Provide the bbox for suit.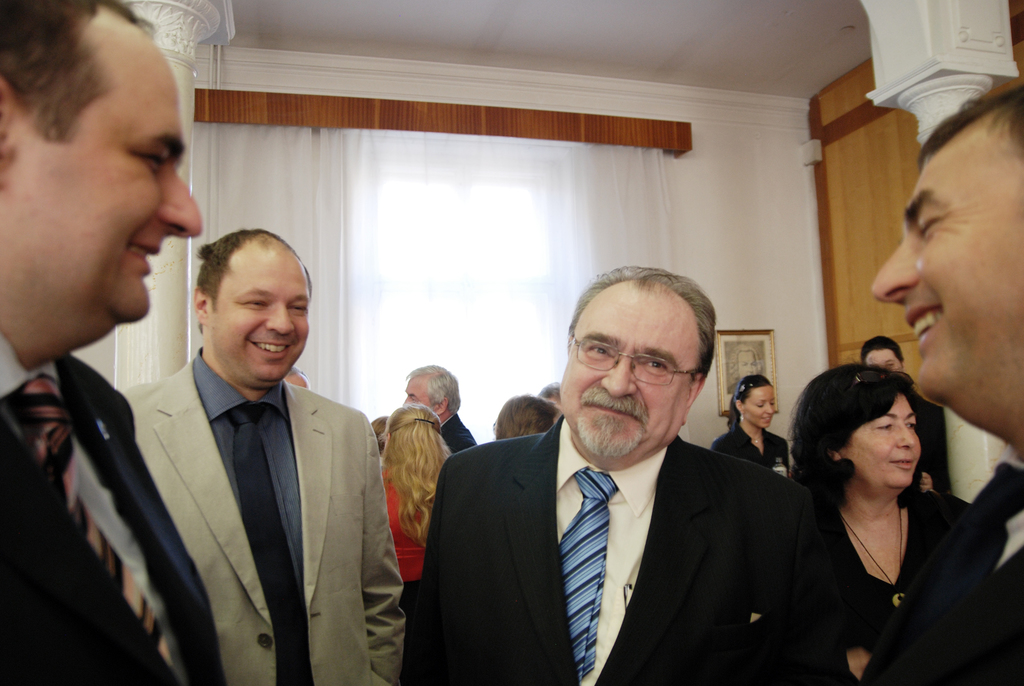
{"left": 859, "top": 457, "right": 1023, "bottom": 685}.
